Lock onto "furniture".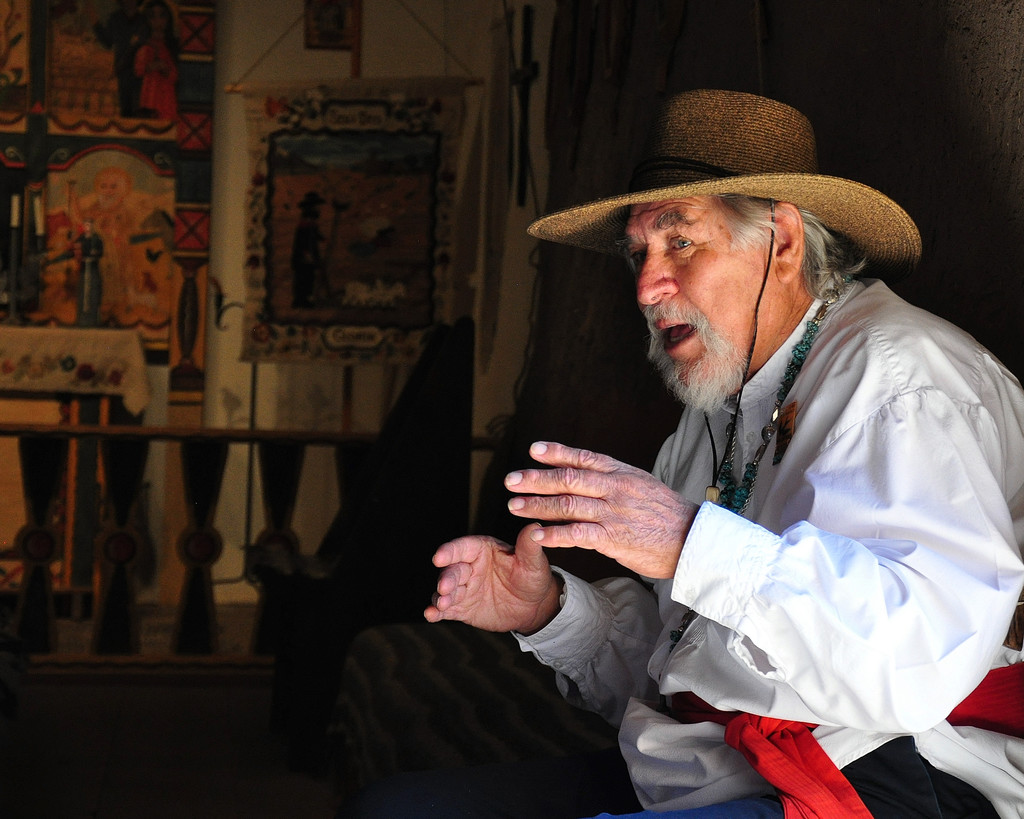
Locked: l=0, t=322, r=142, b=620.
